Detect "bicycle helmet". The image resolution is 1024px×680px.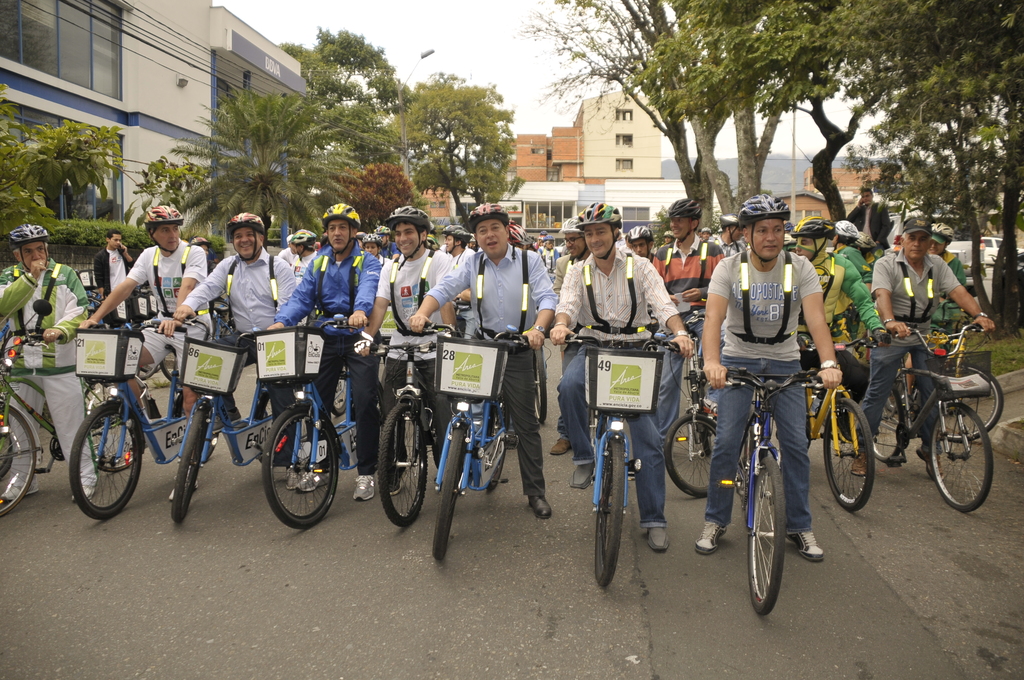
bbox(326, 201, 368, 232).
